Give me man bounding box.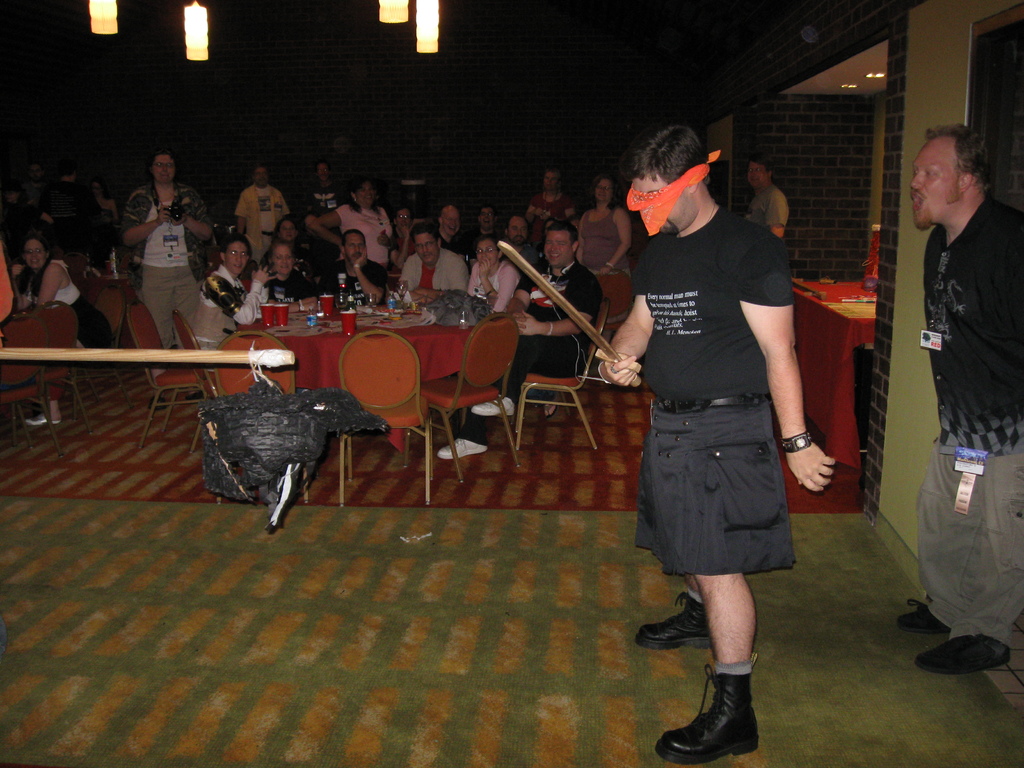
[x1=117, y1=149, x2=216, y2=410].
